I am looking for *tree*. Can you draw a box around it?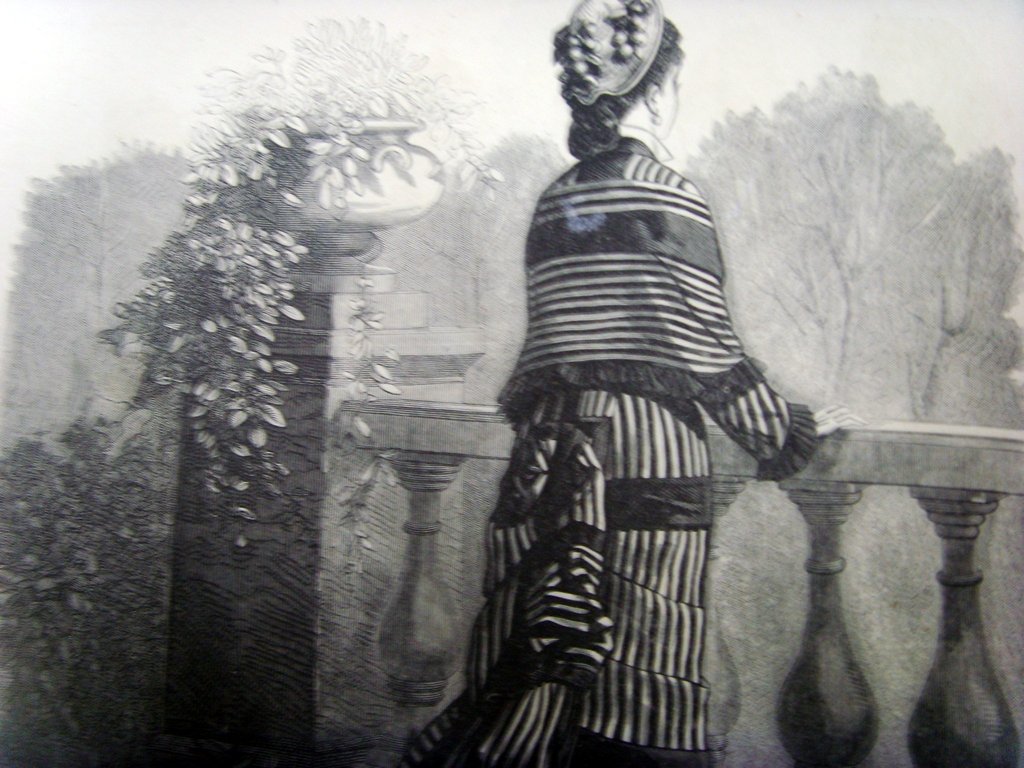
Sure, the bounding box is (374, 132, 567, 717).
